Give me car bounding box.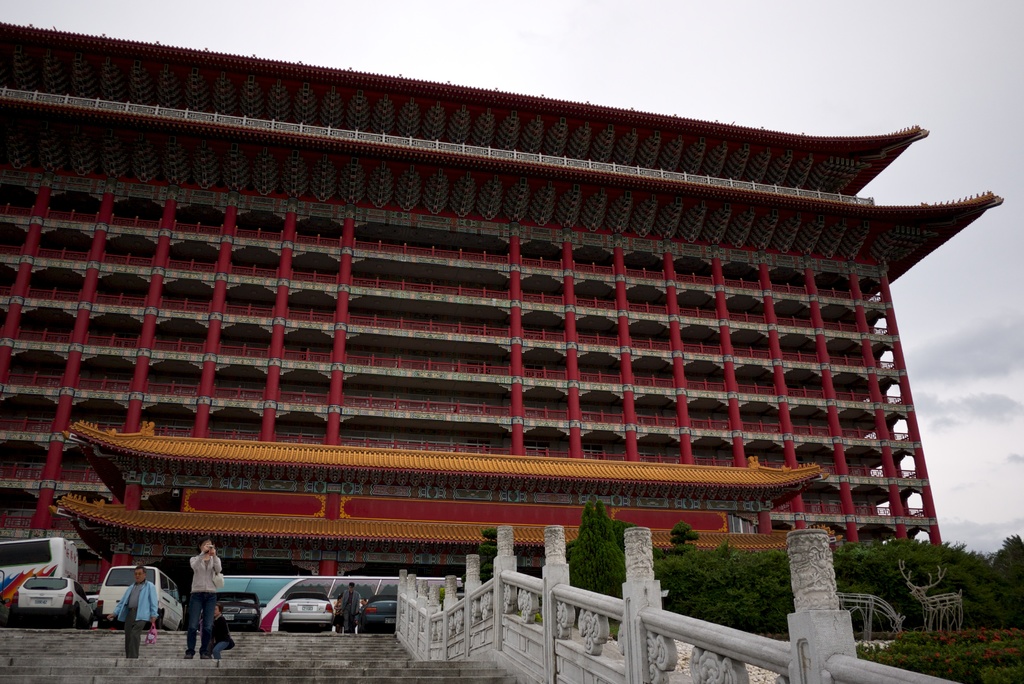
9/575/96/628.
